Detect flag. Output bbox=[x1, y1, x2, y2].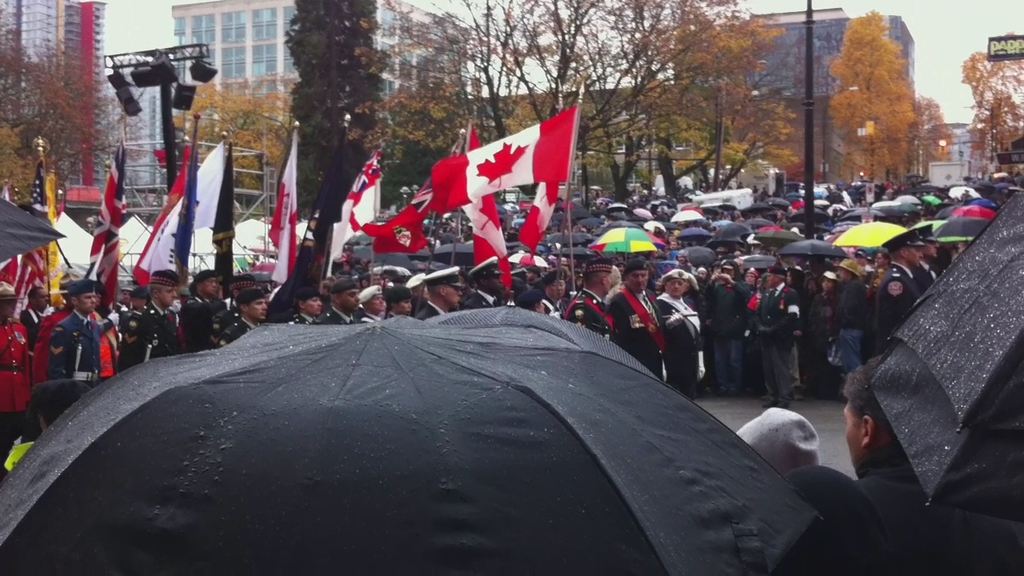
bbox=[376, 234, 433, 264].
